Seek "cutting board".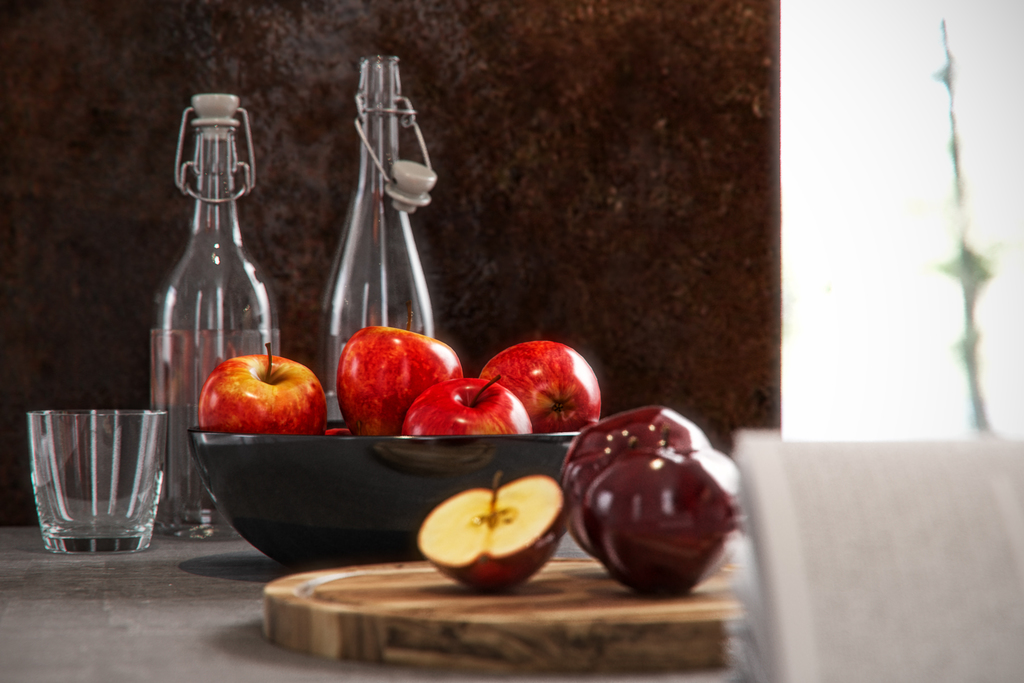
256,551,748,680.
